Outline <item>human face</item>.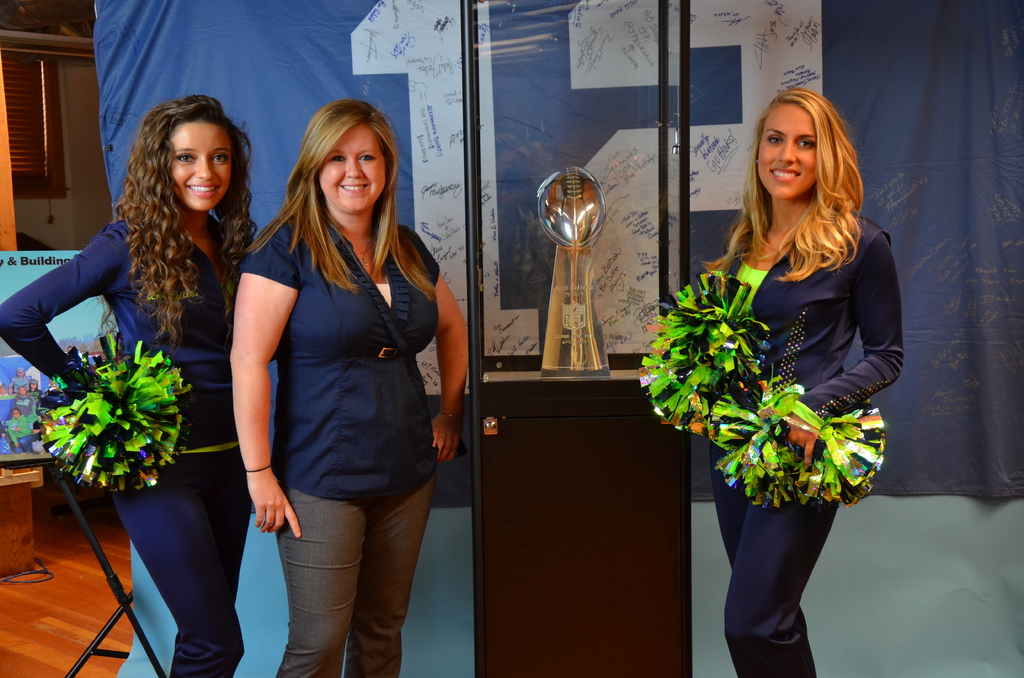
Outline: 316,118,388,213.
